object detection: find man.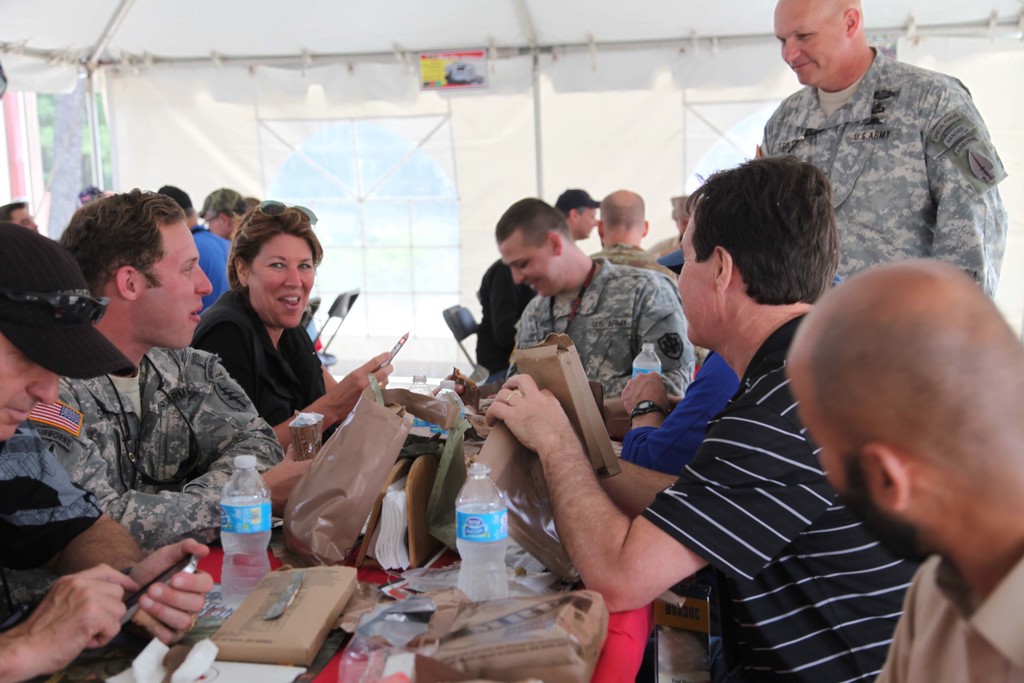
(19, 194, 317, 551).
